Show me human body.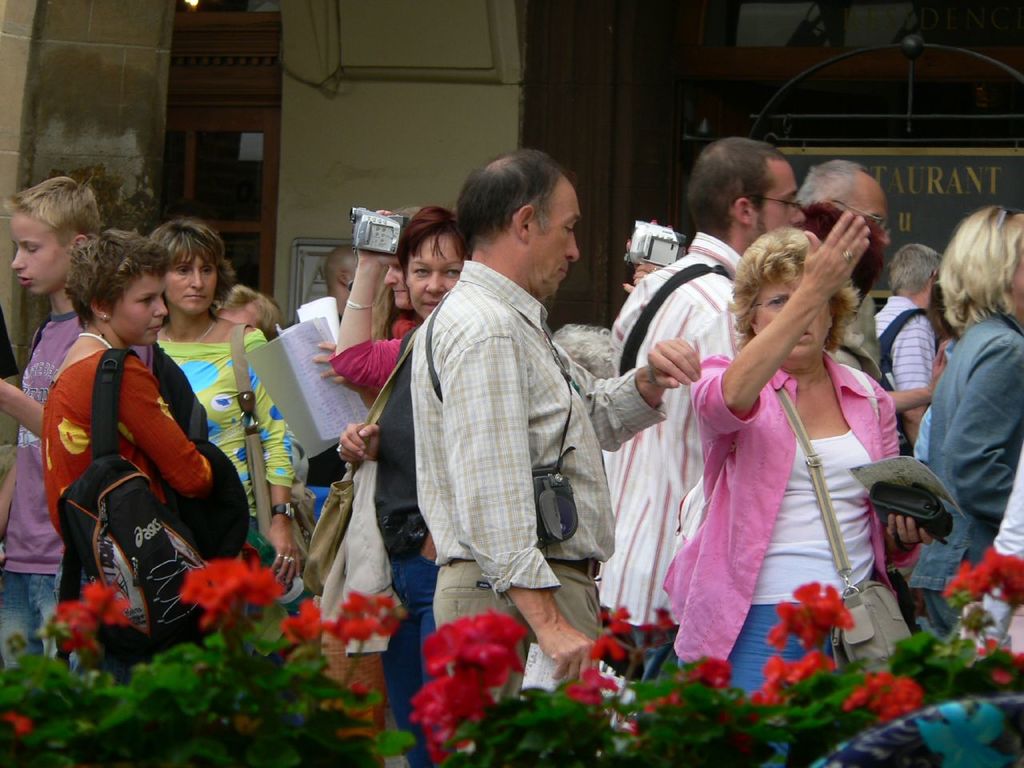
human body is here: BBox(796, 162, 888, 390).
